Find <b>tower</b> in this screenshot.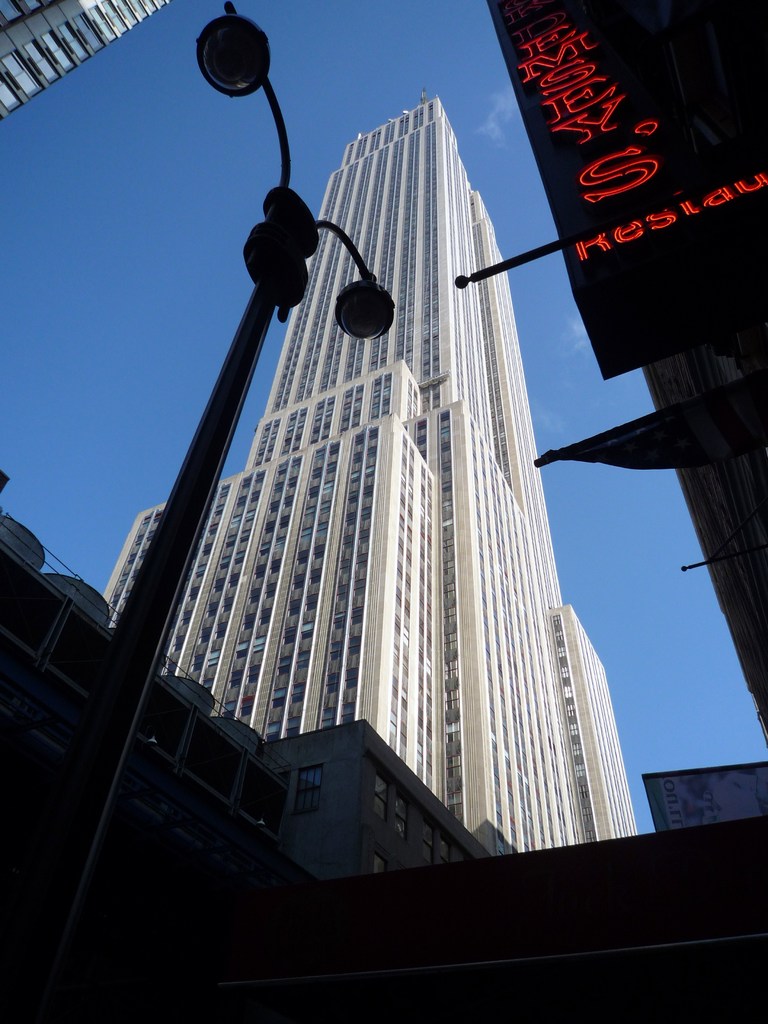
The bounding box for <b>tower</b> is [x1=492, y1=0, x2=767, y2=753].
